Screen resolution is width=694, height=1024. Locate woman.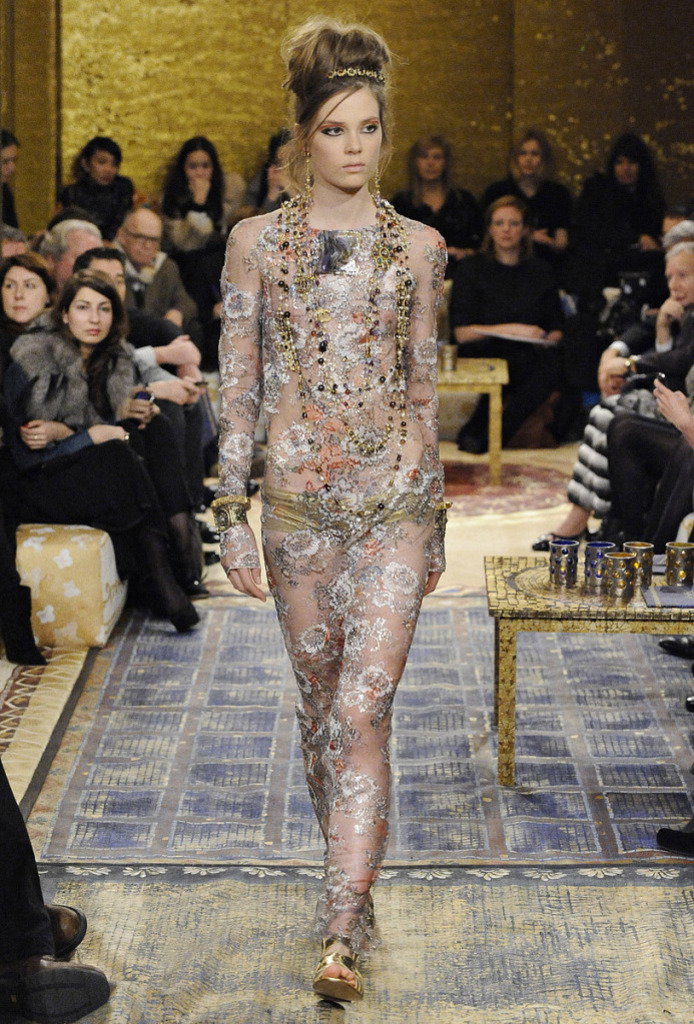
box(55, 133, 137, 234).
